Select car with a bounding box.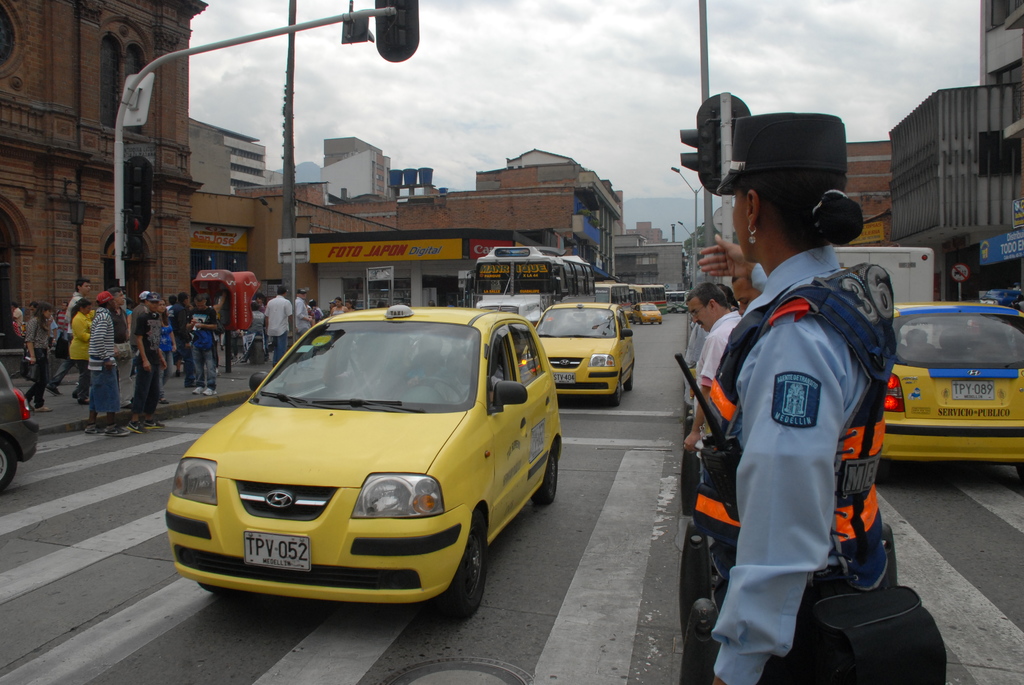
<bbox>168, 304, 568, 623</bbox>.
